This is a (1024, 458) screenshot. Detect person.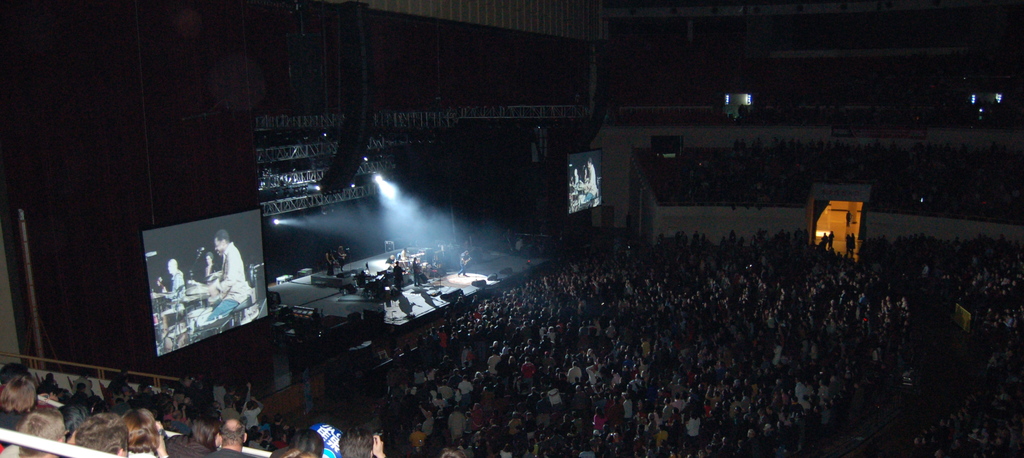
Rect(584, 167, 588, 180).
